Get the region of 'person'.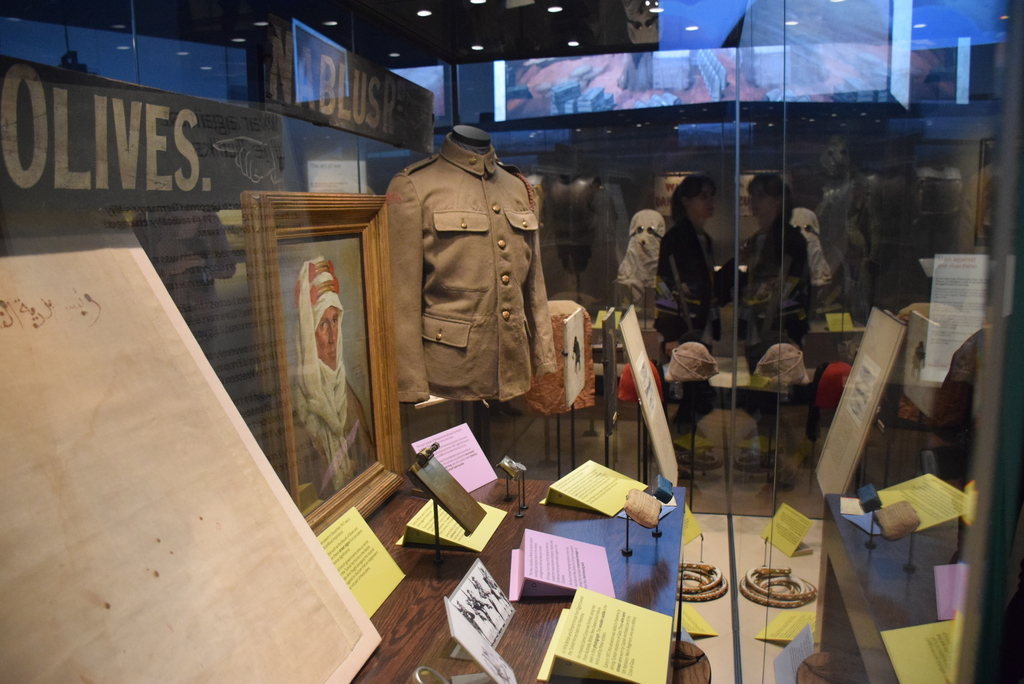
l=722, t=178, r=804, b=468.
